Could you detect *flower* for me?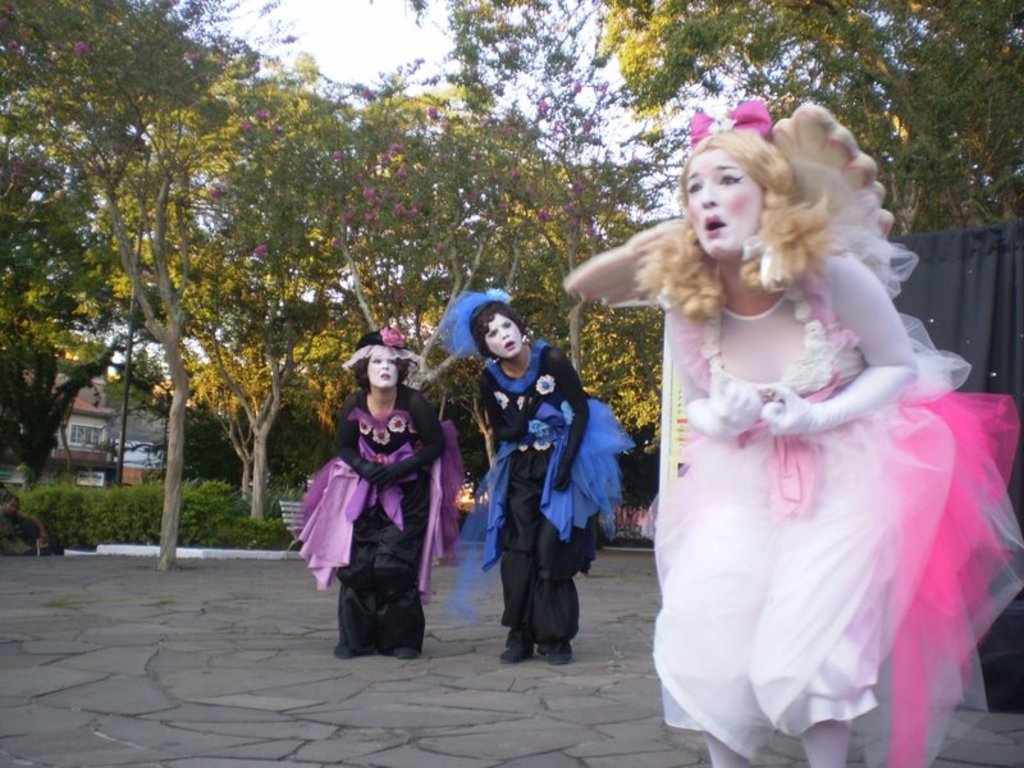
Detection result: locate(334, 236, 342, 248).
